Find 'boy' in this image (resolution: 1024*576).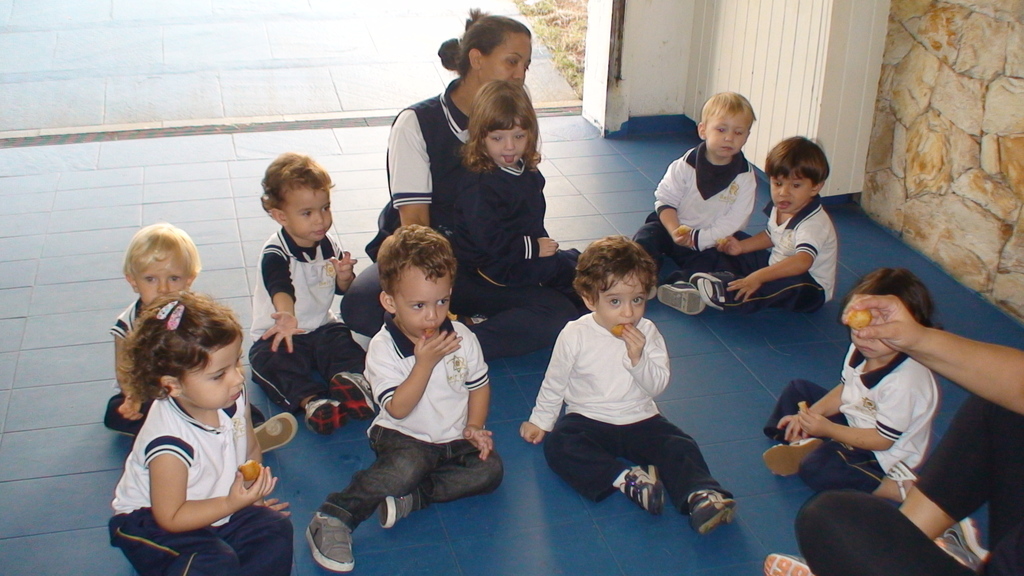
bbox=(764, 268, 944, 501).
